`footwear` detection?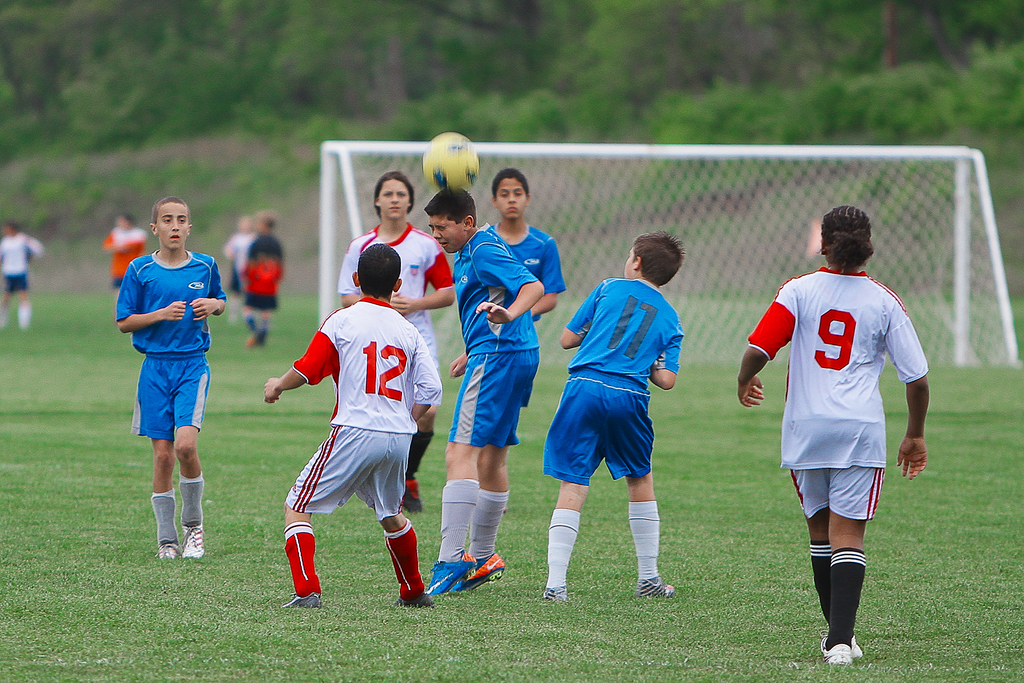
[left=178, top=521, right=204, bottom=559]
